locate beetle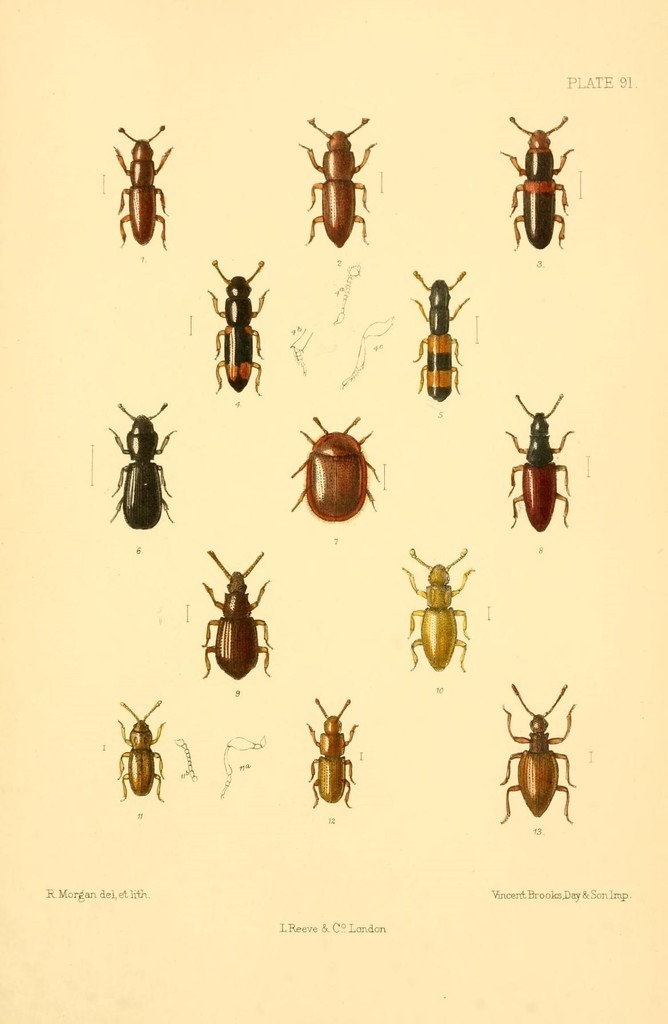
x1=498 y1=116 x2=573 y2=246
